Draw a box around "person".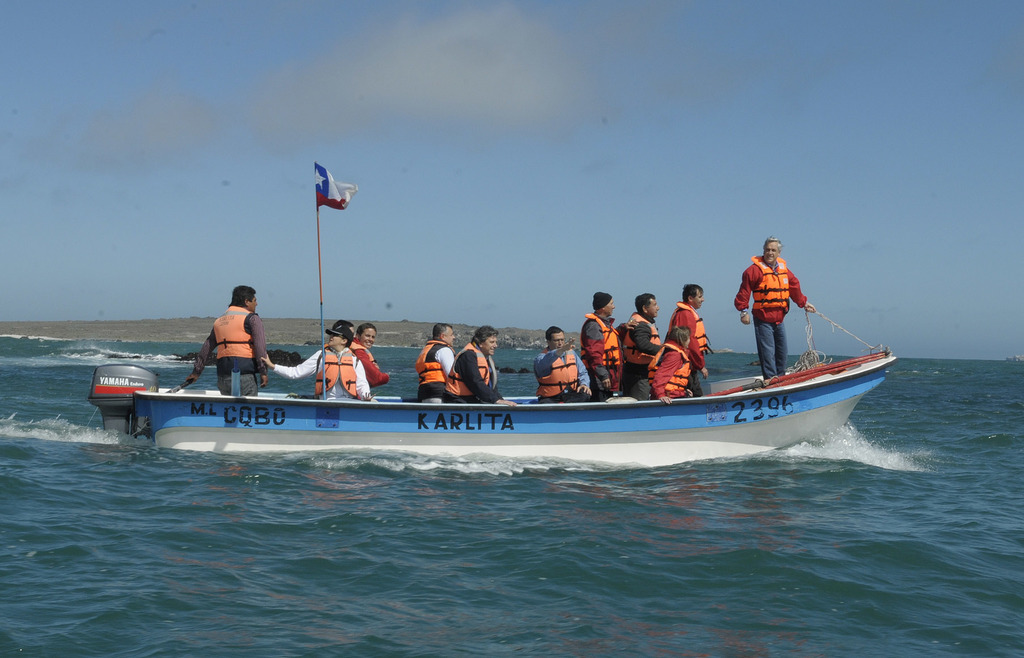
[x1=532, y1=323, x2=591, y2=401].
